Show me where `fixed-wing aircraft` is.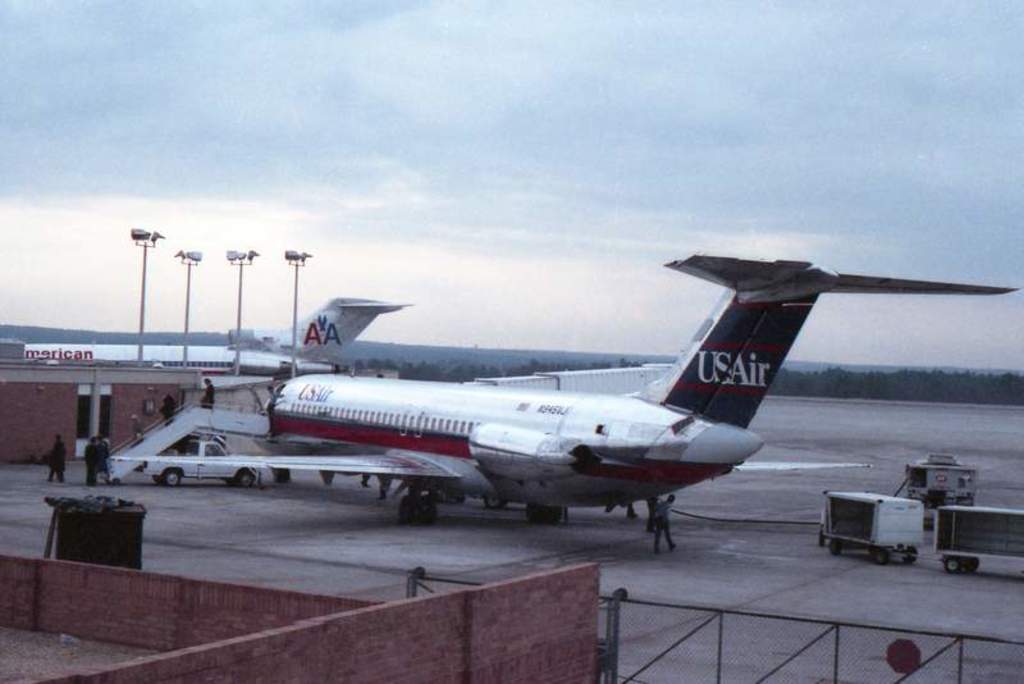
`fixed-wing aircraft` is at bbox=(24, 304, 399, 378).
